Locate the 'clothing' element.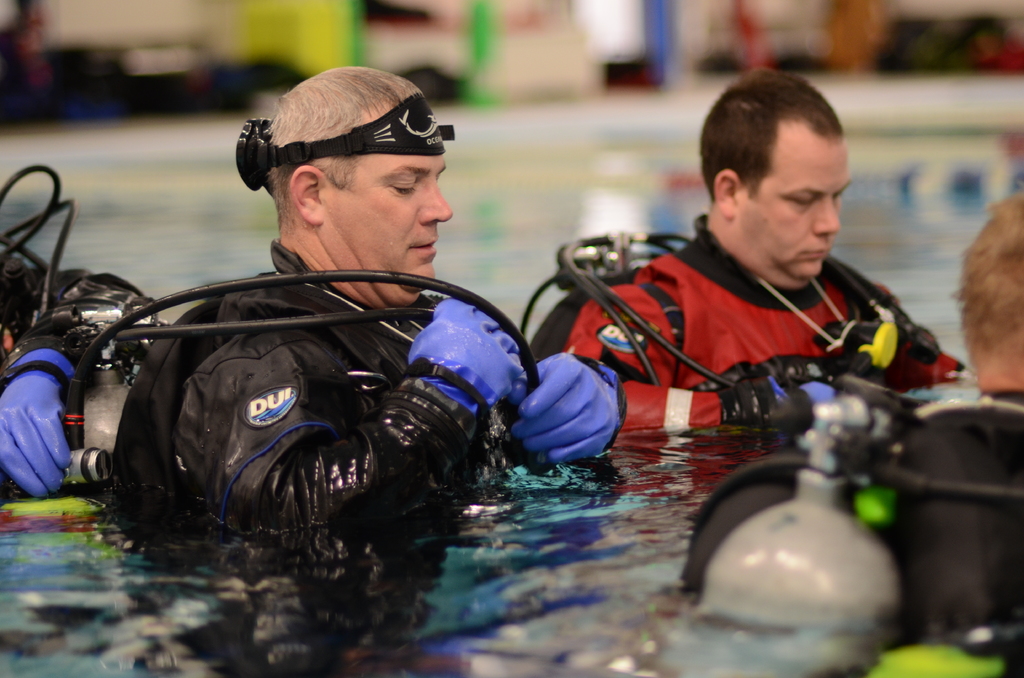
Element bbox: locate(0, 351, 87, 507).
